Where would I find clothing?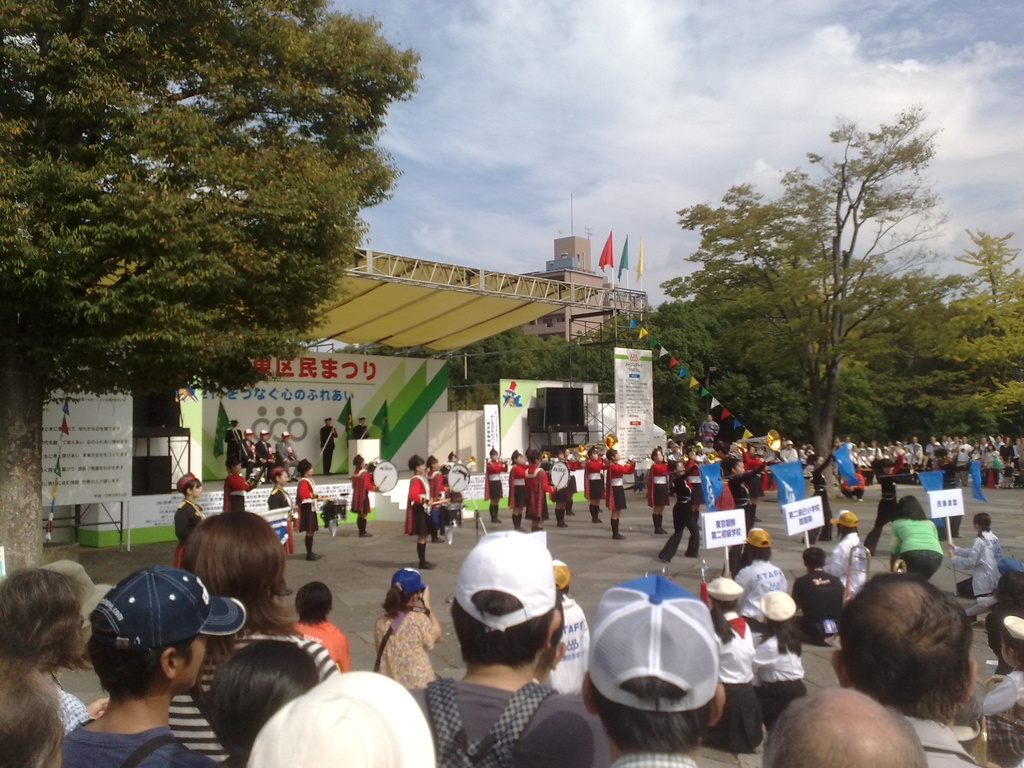
At (449, 479, 455, 543).
